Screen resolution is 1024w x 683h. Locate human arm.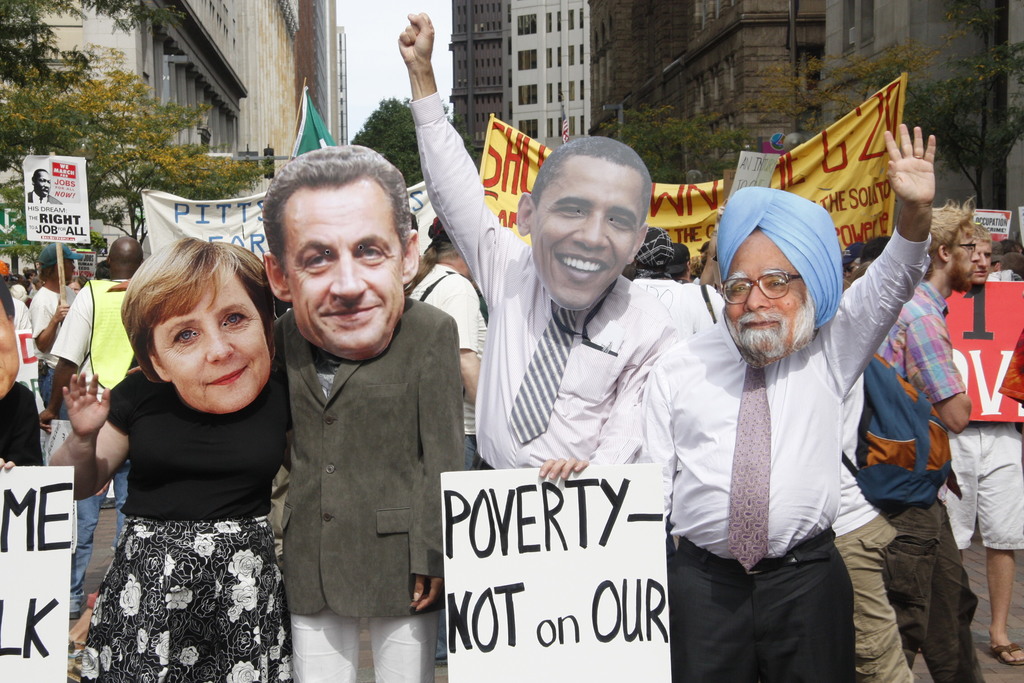
[903, 300, 977, 434].
